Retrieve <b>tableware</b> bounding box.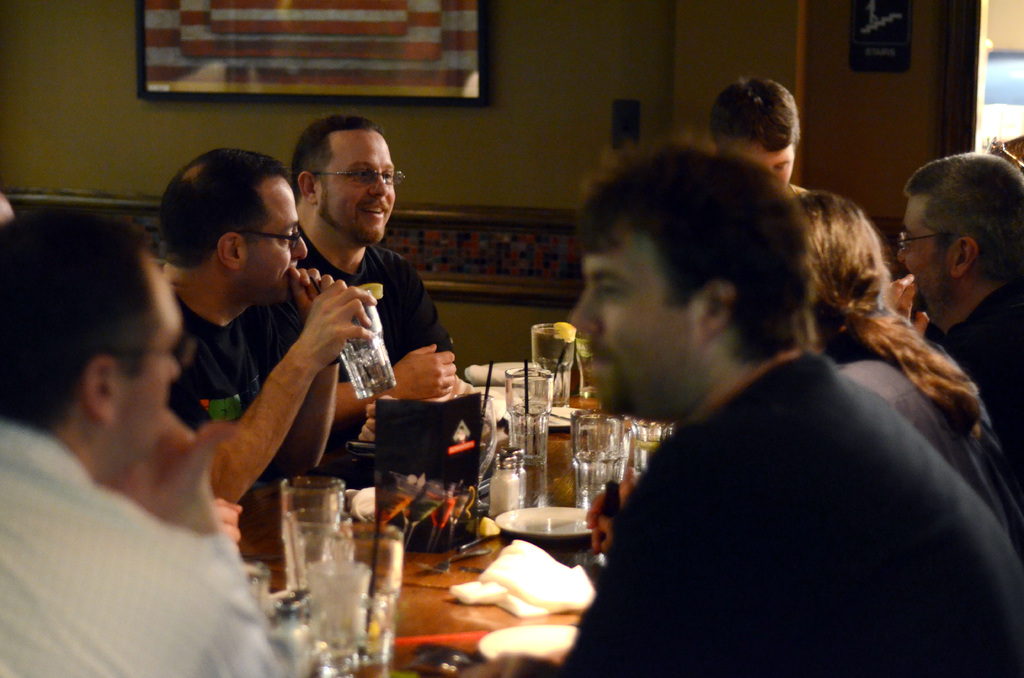
Bounding box: region(336, 289, 399, 401).
